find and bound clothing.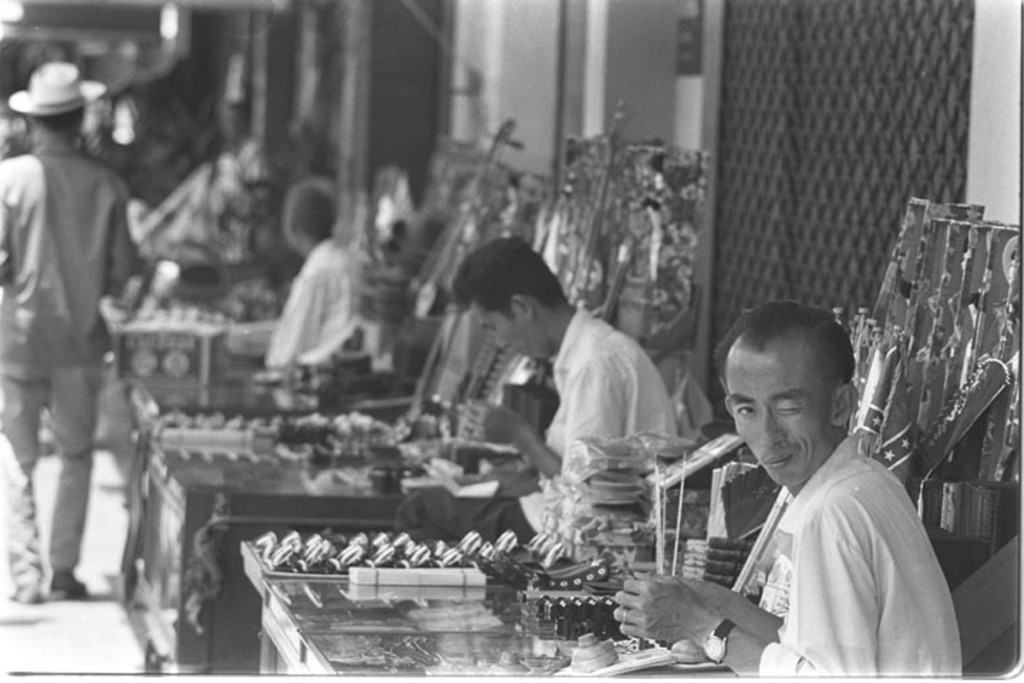
Bound: left=256, top=235, right=370, bottom=401.
